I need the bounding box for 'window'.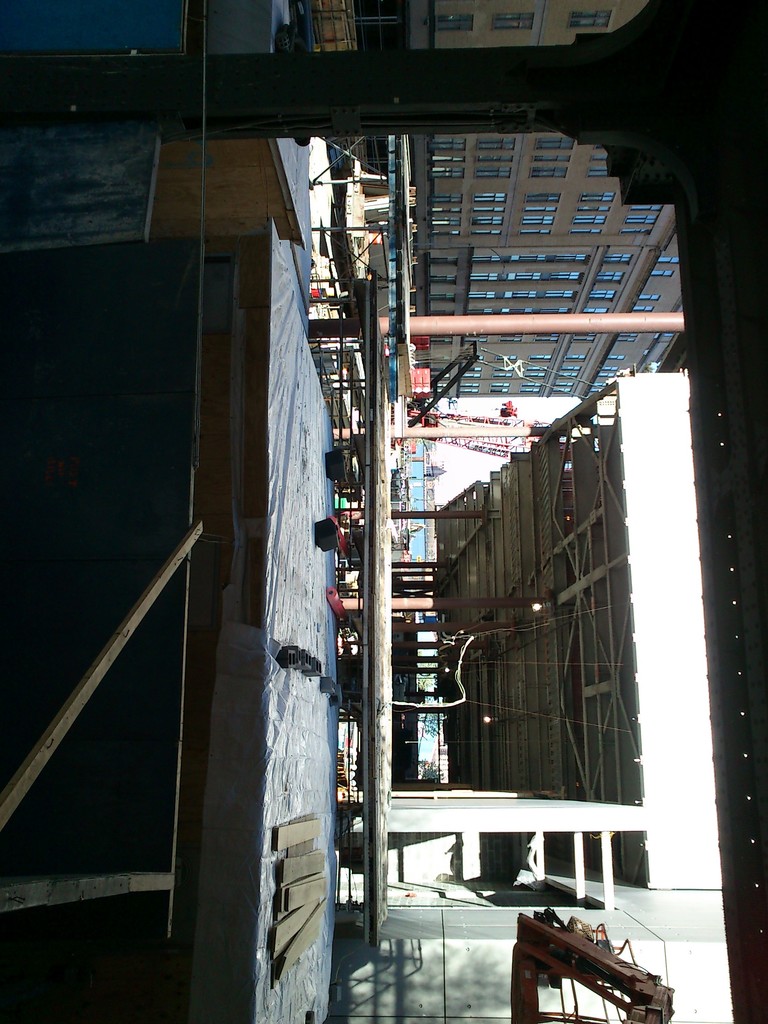
Here it is: (529,354,550,361).
